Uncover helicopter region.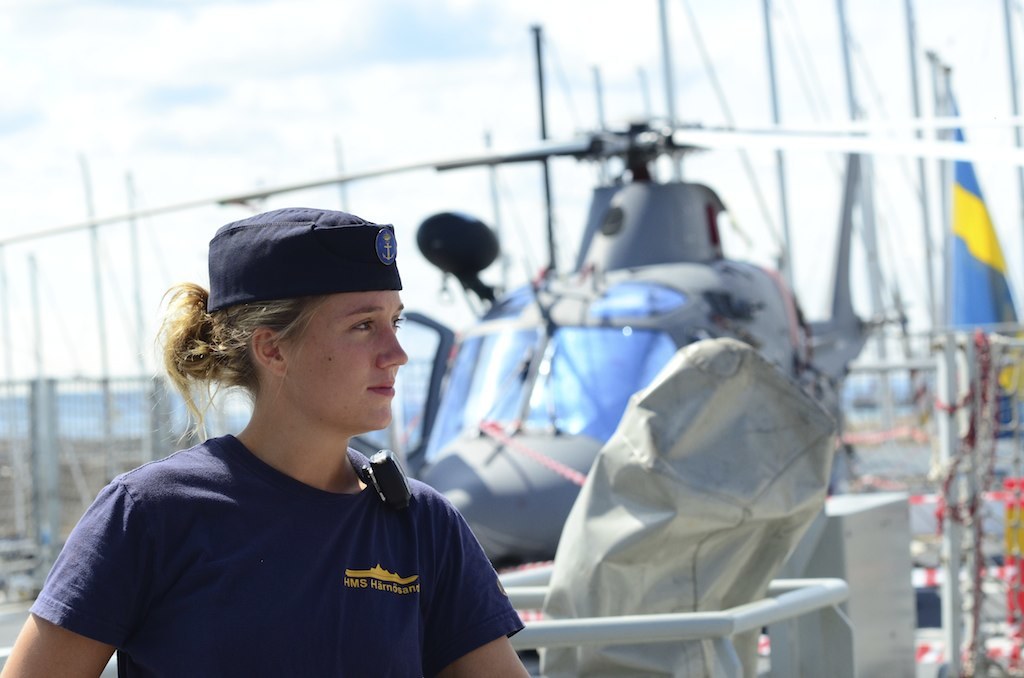
Uncovered: [0,117,1023,657].
